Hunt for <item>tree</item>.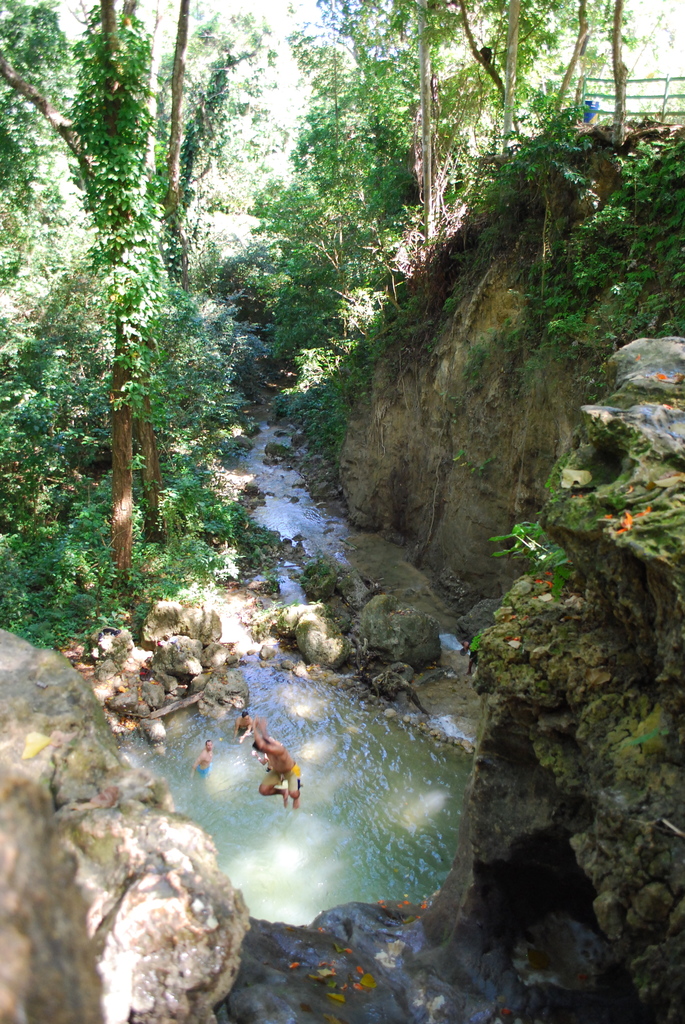
Hunted down at [left=15, top=6, right=229, bottom=627].
